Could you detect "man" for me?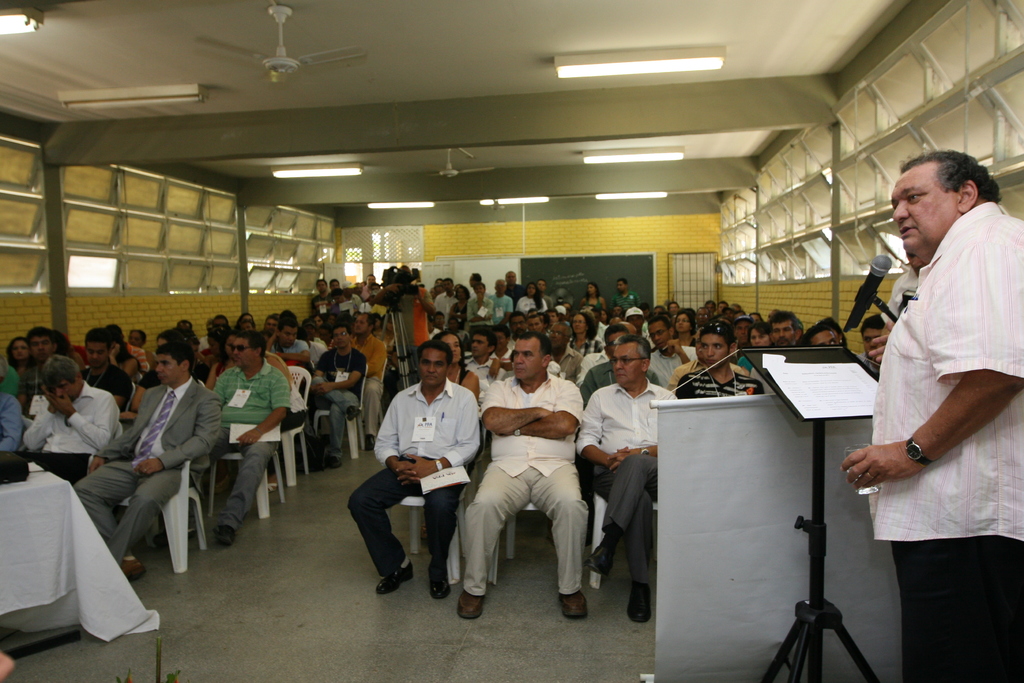
Detection result: (493, 279, 509, 311).
